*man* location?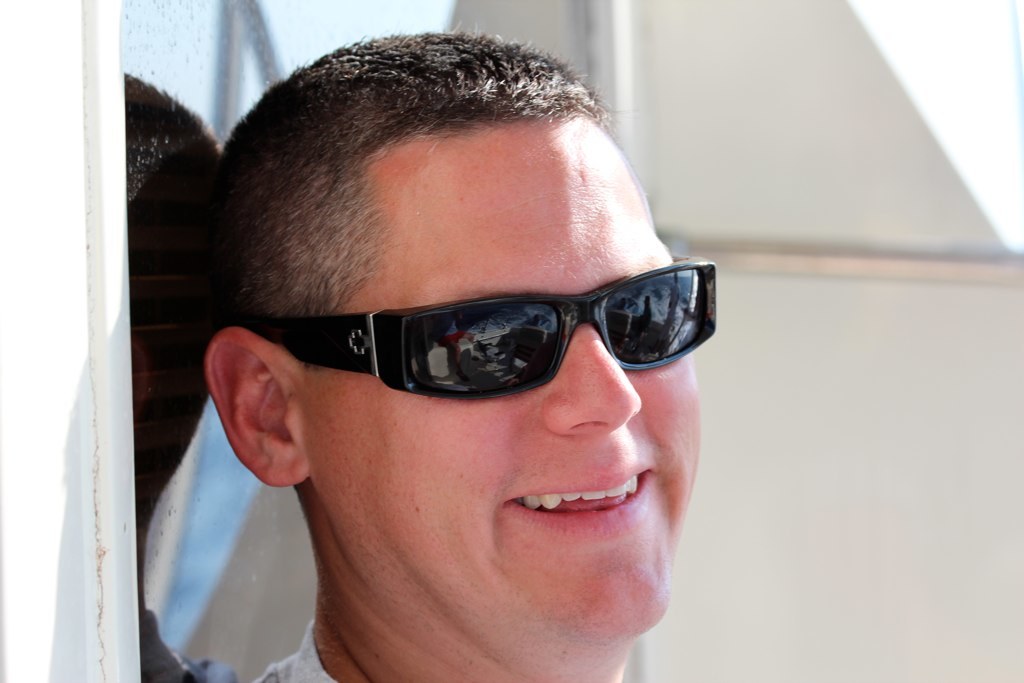
[left=68, top=41, right=782, bottom=682]
